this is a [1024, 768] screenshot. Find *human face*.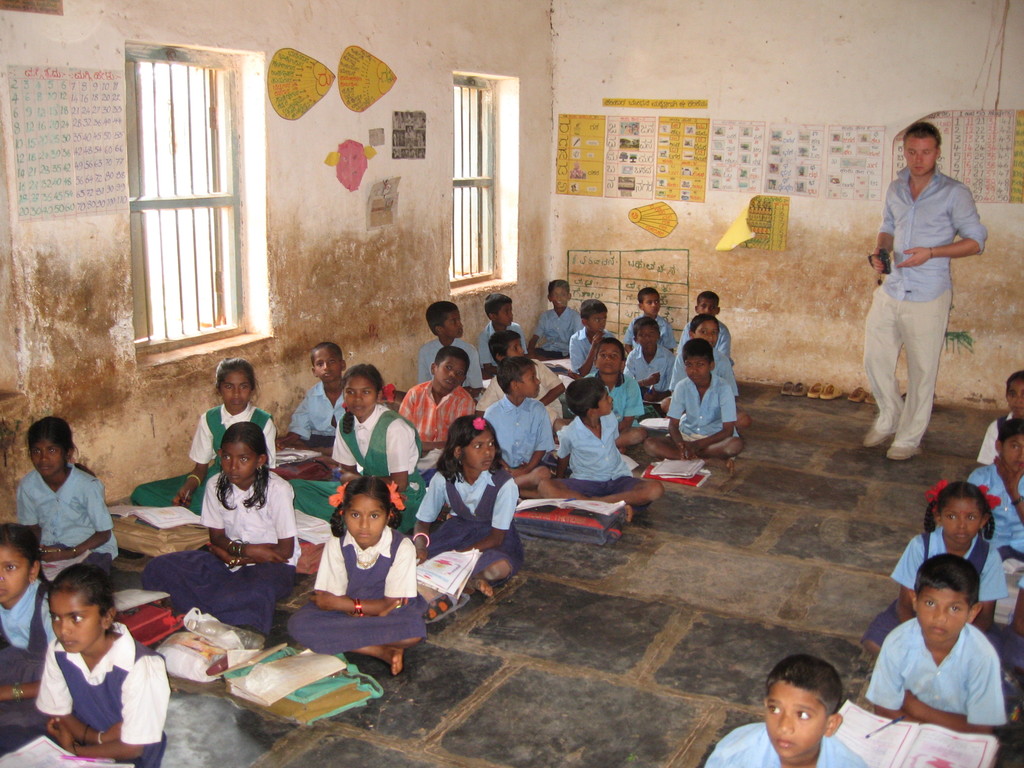
Bounding box: [x1=1004, y1=376, x2=1023, y2=418].
